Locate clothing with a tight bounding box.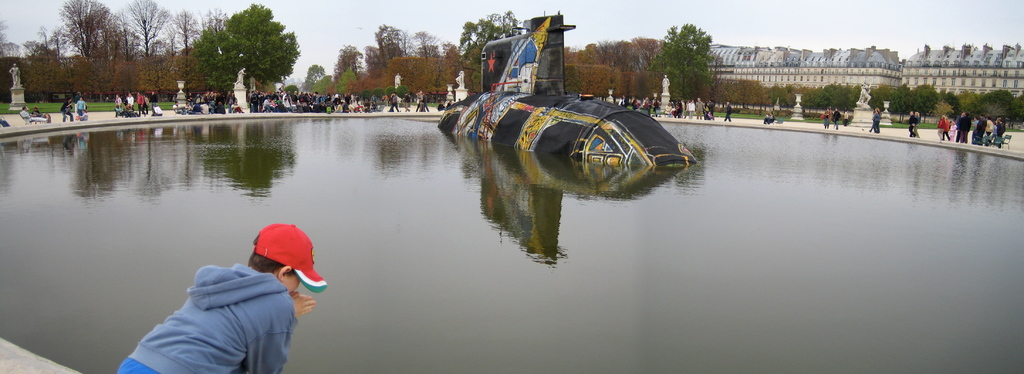
x1=946, y1=122, x2=951, y2=140.
